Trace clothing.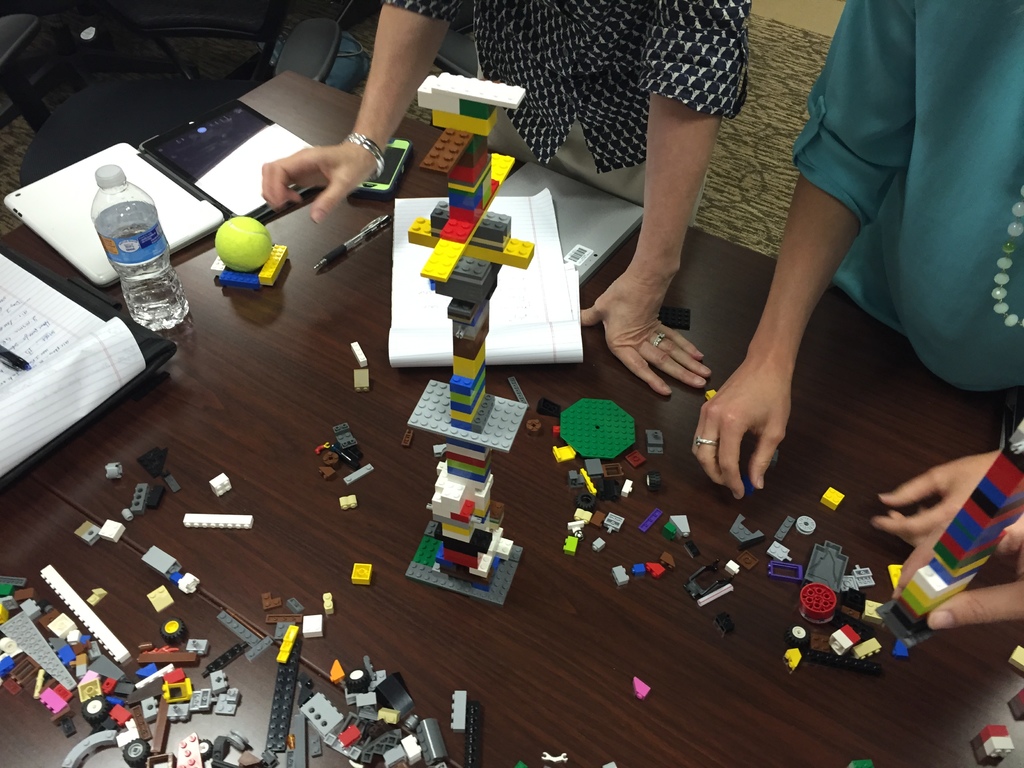
Traced to (375,0,756,168).
